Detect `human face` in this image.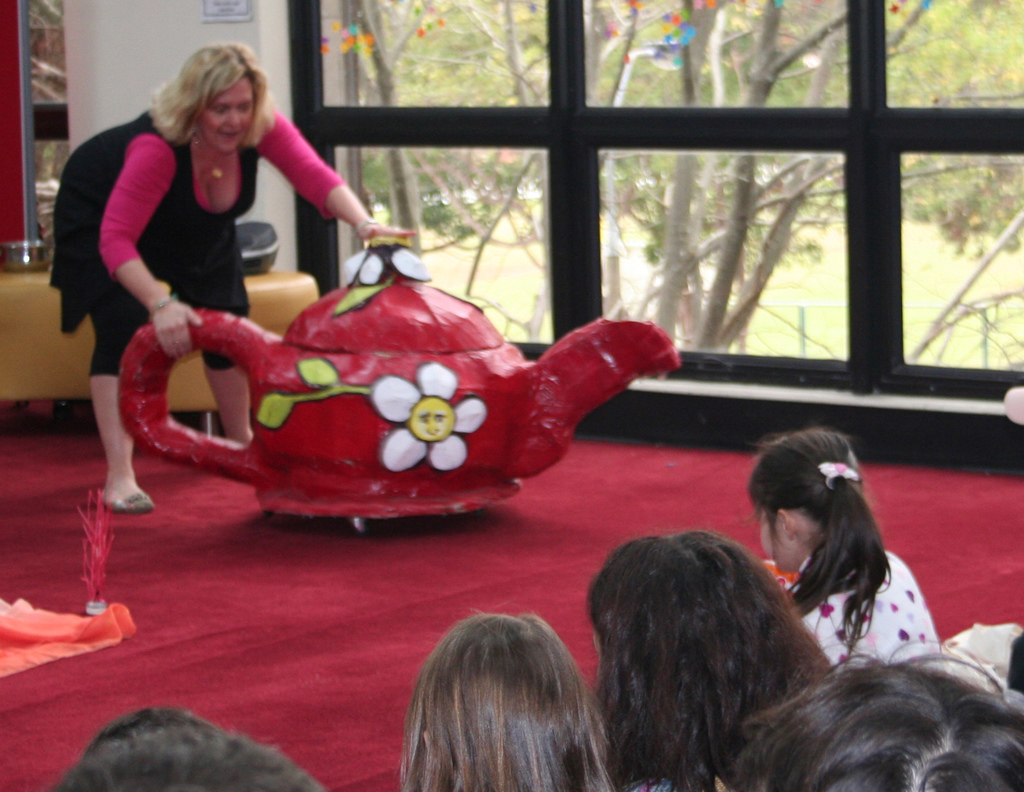
Detection: detection(201, 79, 253, 148).
